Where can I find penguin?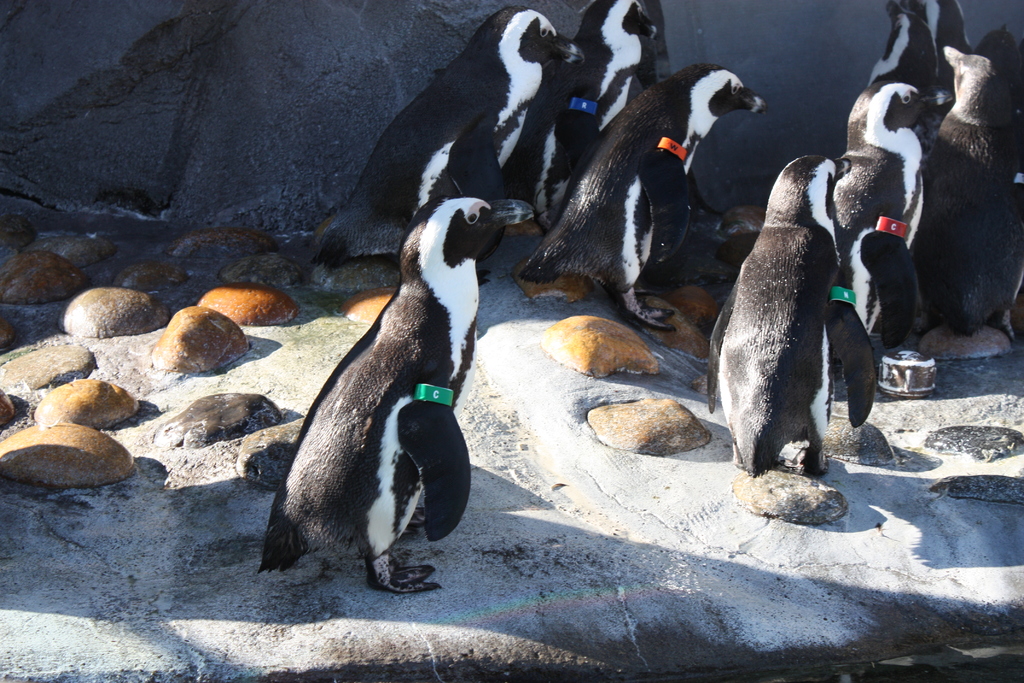
You can find it at 512, 63, 769, 340.
